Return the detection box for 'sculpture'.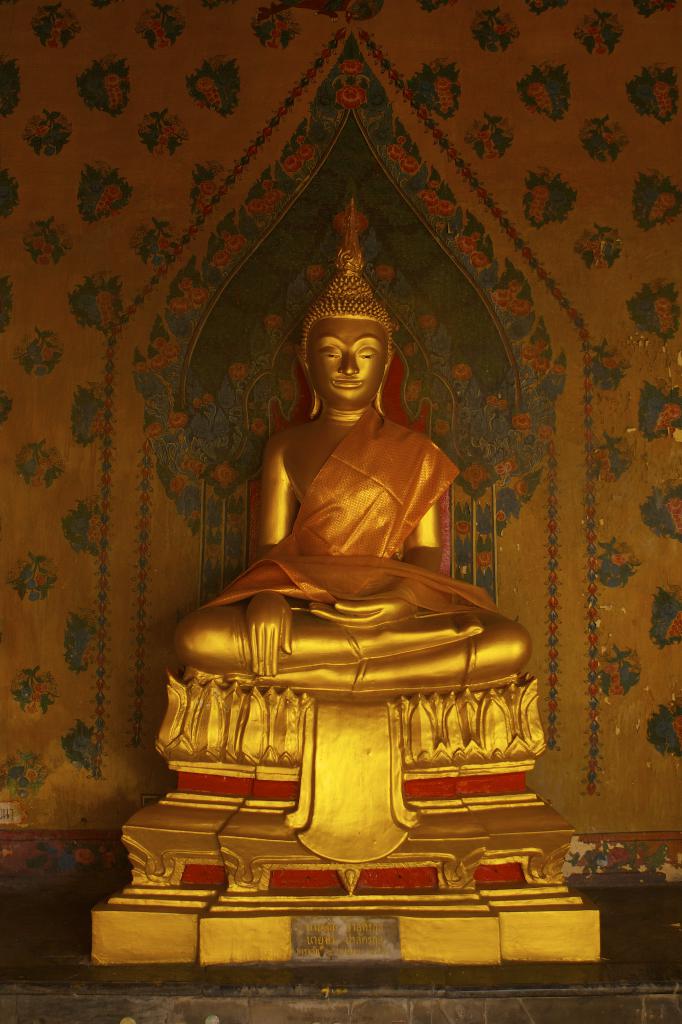
[left=186, top=281, right=498, bottom=809].
